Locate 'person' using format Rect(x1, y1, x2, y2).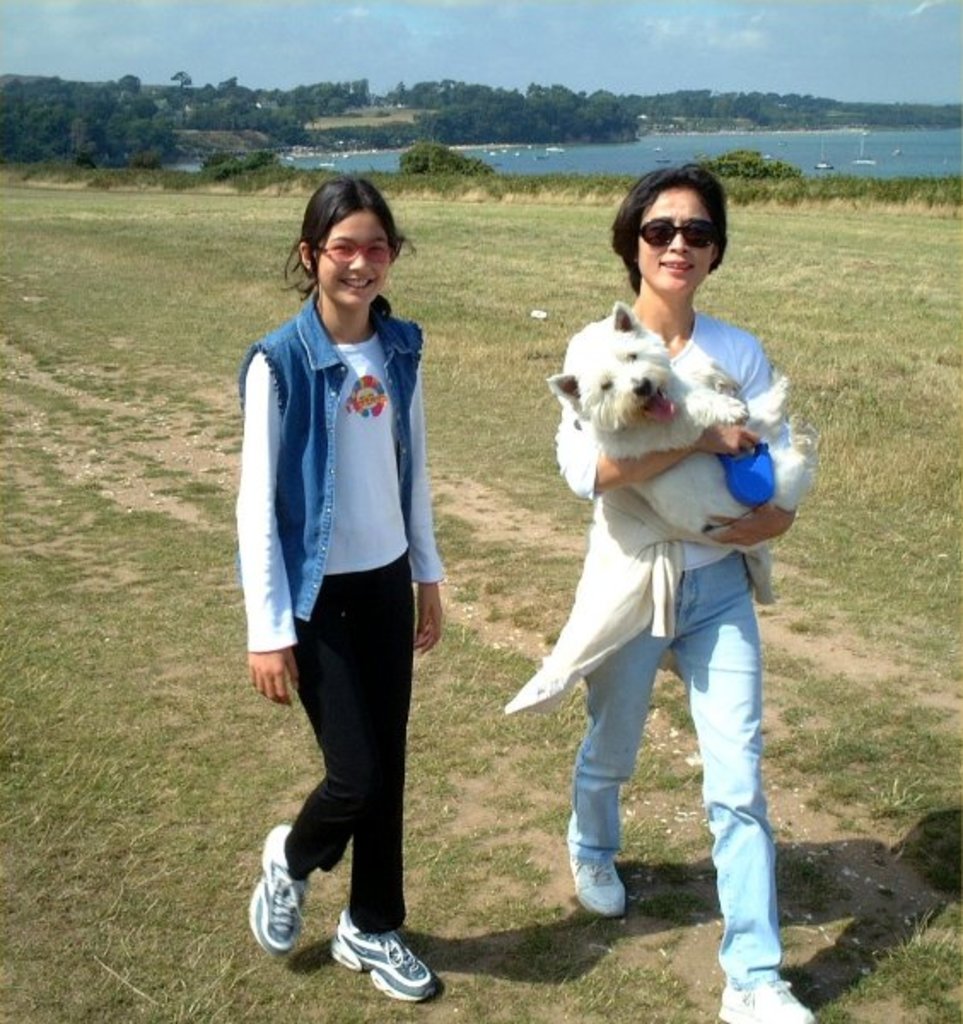
Rect(241, 160, 464, 975).
